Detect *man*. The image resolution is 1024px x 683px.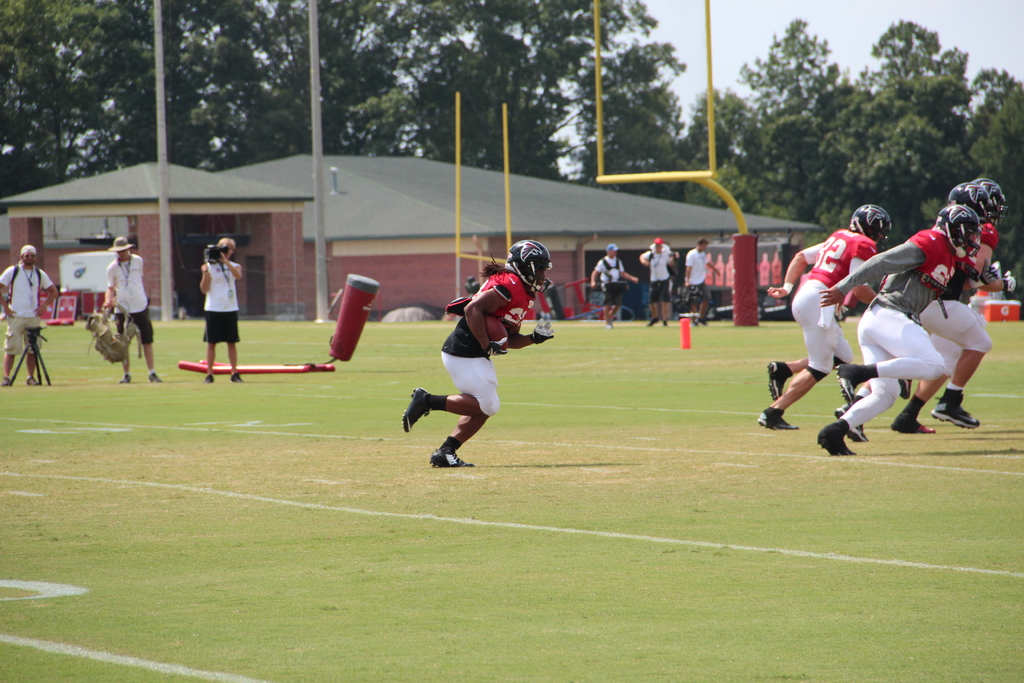
[684, 238, 720, 325].
